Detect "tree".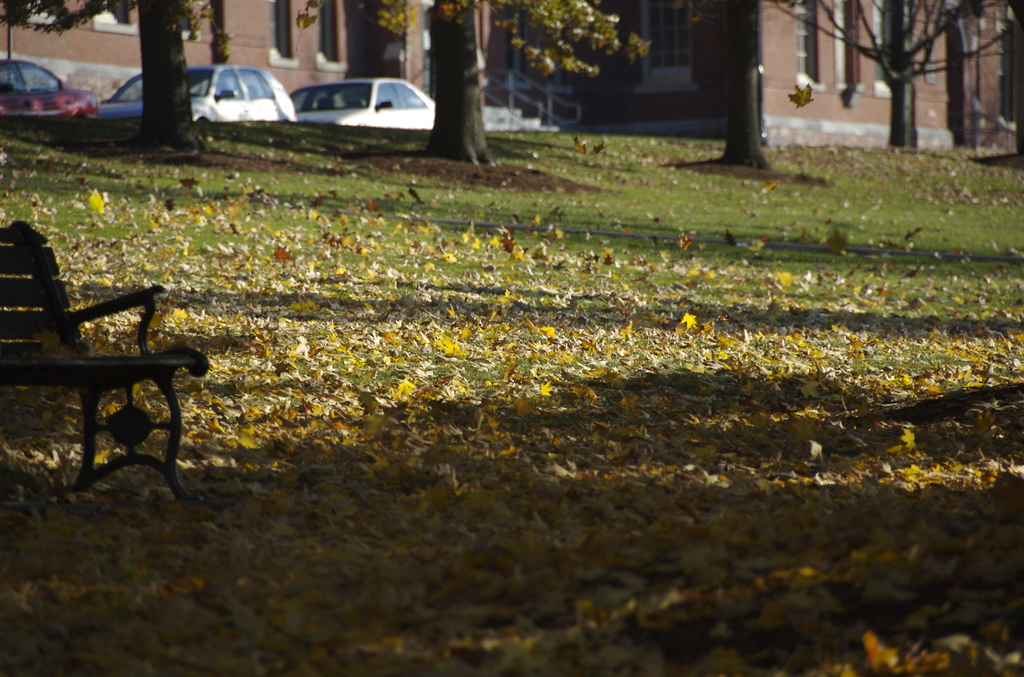
Detected at bbox(0, 0, 234, 157).
